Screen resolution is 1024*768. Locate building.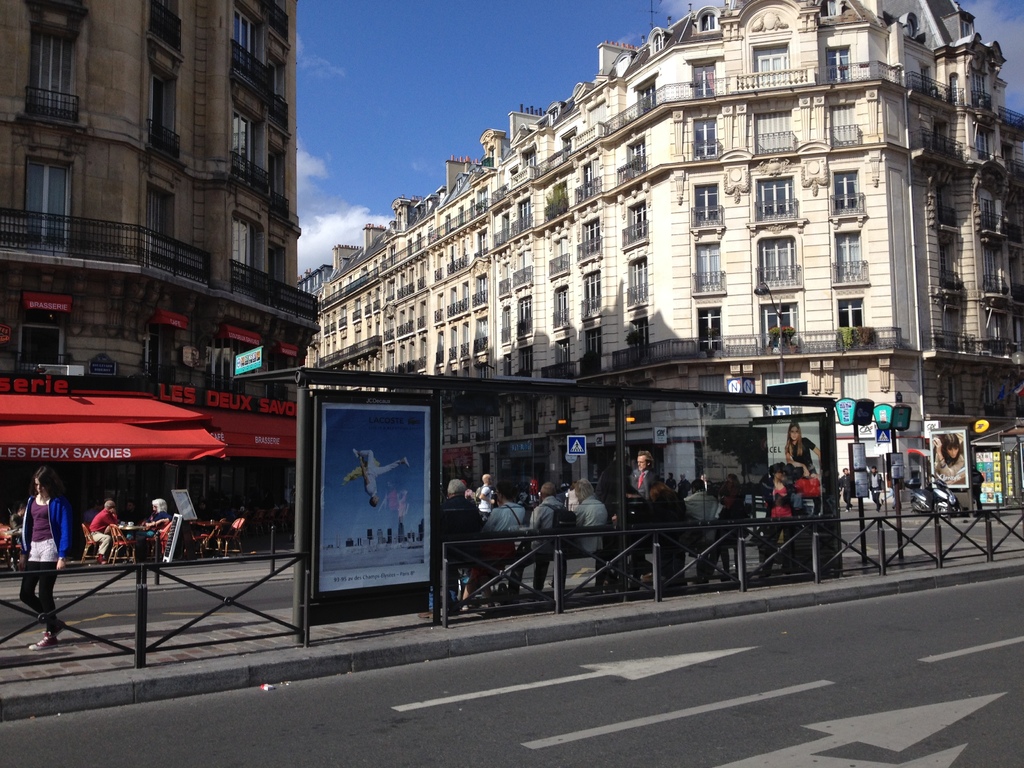
l=300, t=0, r=1023, b=503.
